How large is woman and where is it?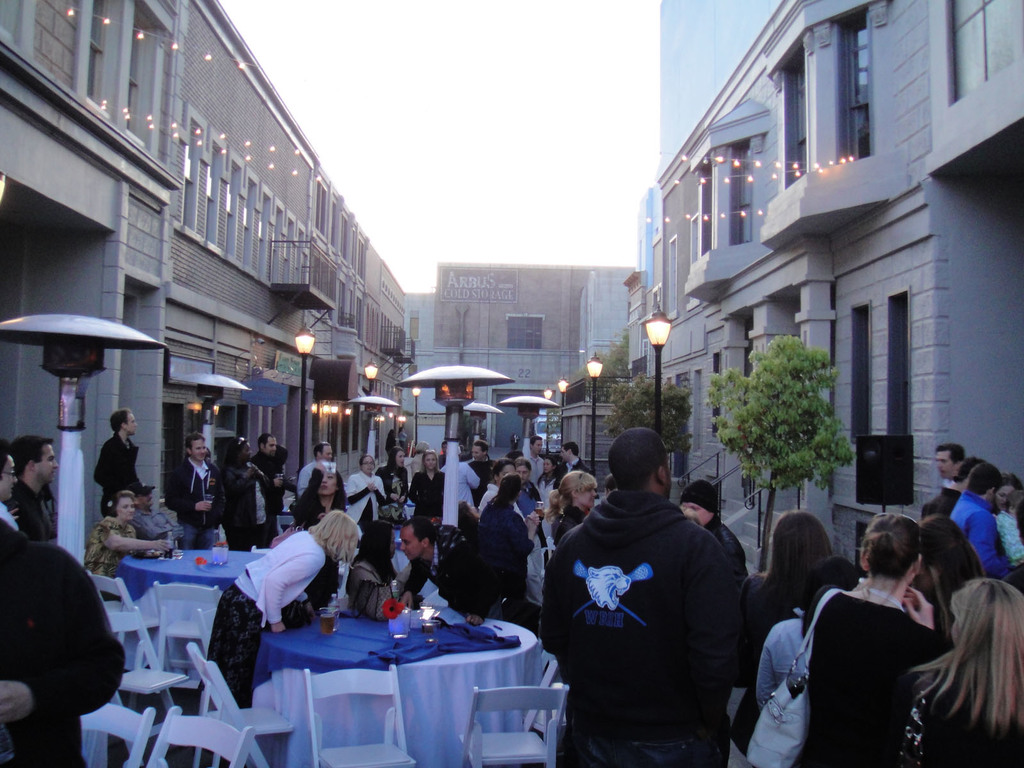
Bounding box: {"left": 733, "top": 509, "right": 847, "bottom": 760}.
